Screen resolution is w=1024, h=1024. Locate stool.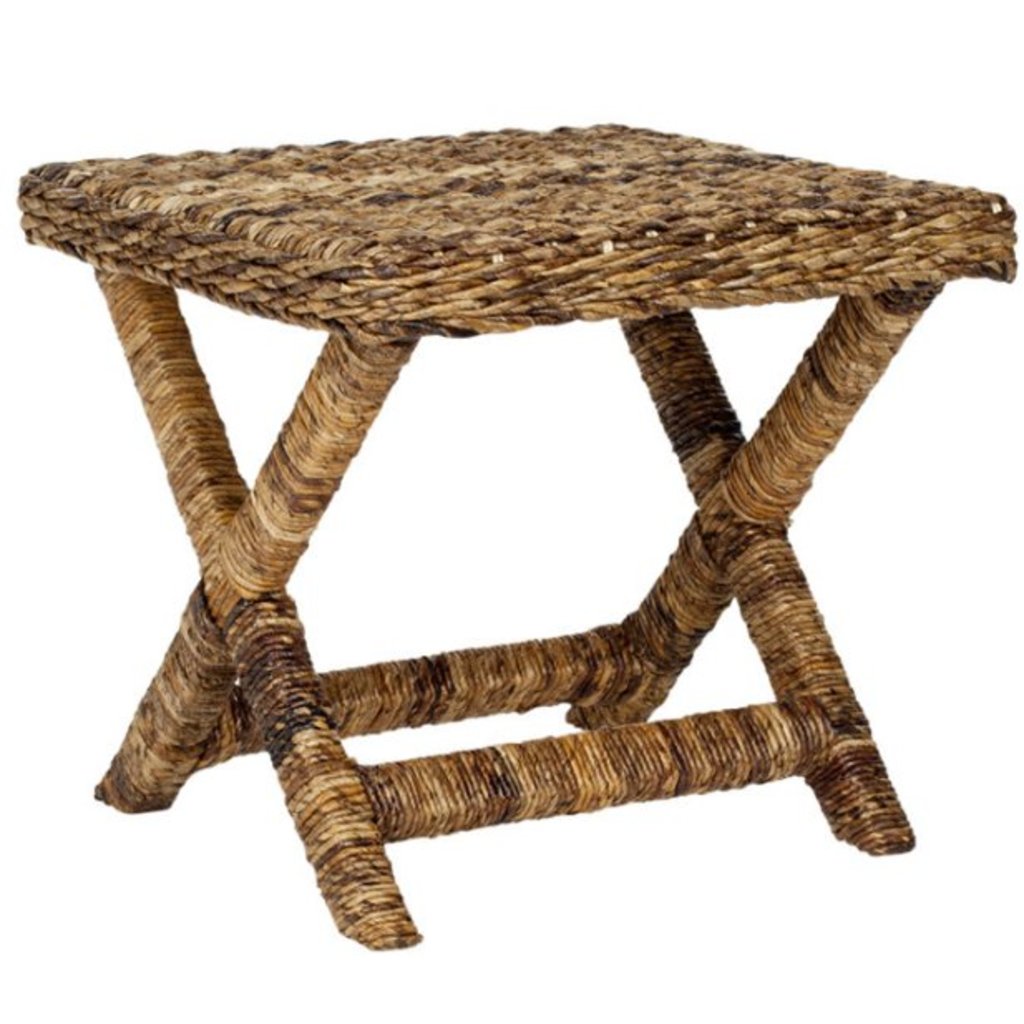
(x1=13, y1=116, x2=1011, y2=953).
